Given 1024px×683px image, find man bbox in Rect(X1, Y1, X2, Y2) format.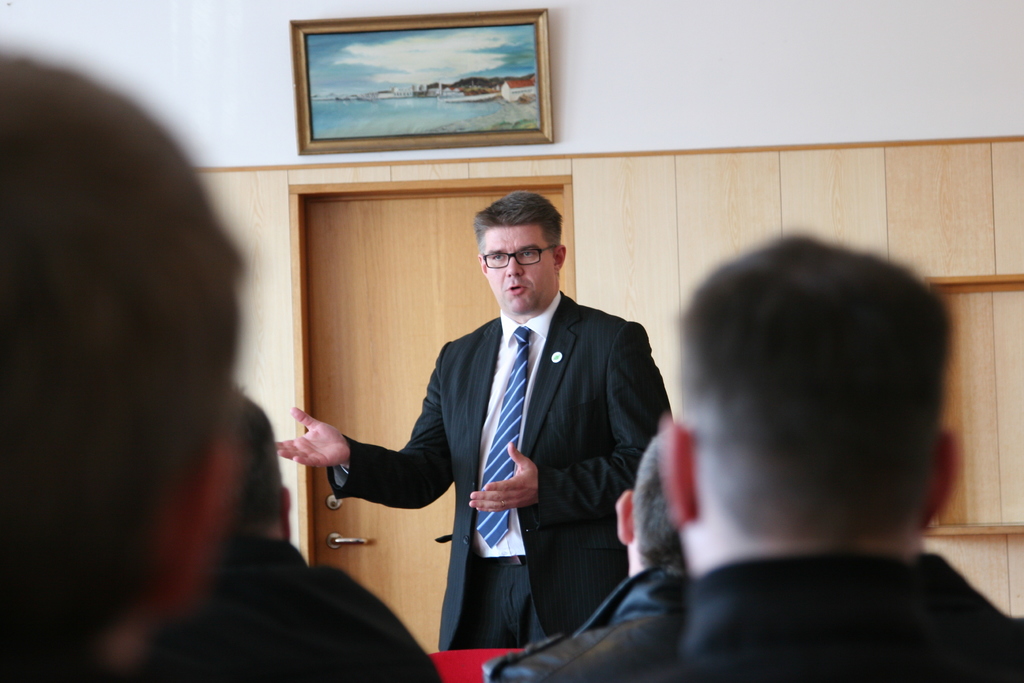
Rect(140, 386, 449, 682).
